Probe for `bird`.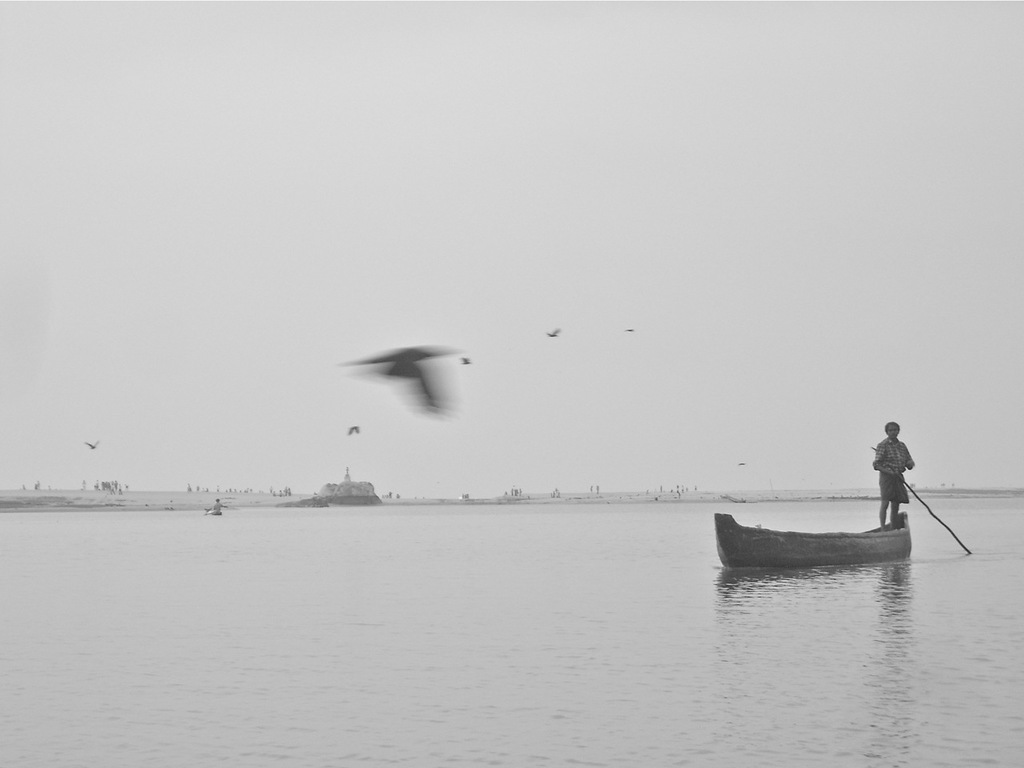
Probe result: bbox(545, 326, 557, 338).
